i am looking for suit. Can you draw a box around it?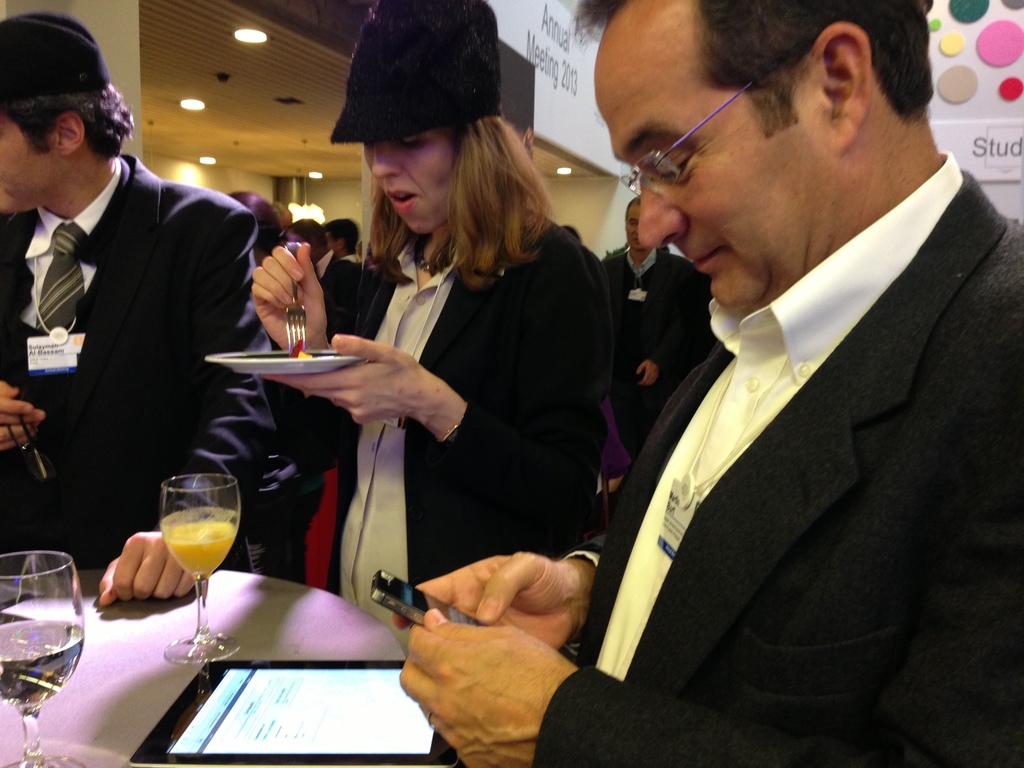
Sure, the bounding box is l=257, t=213, r=612, b=594.
